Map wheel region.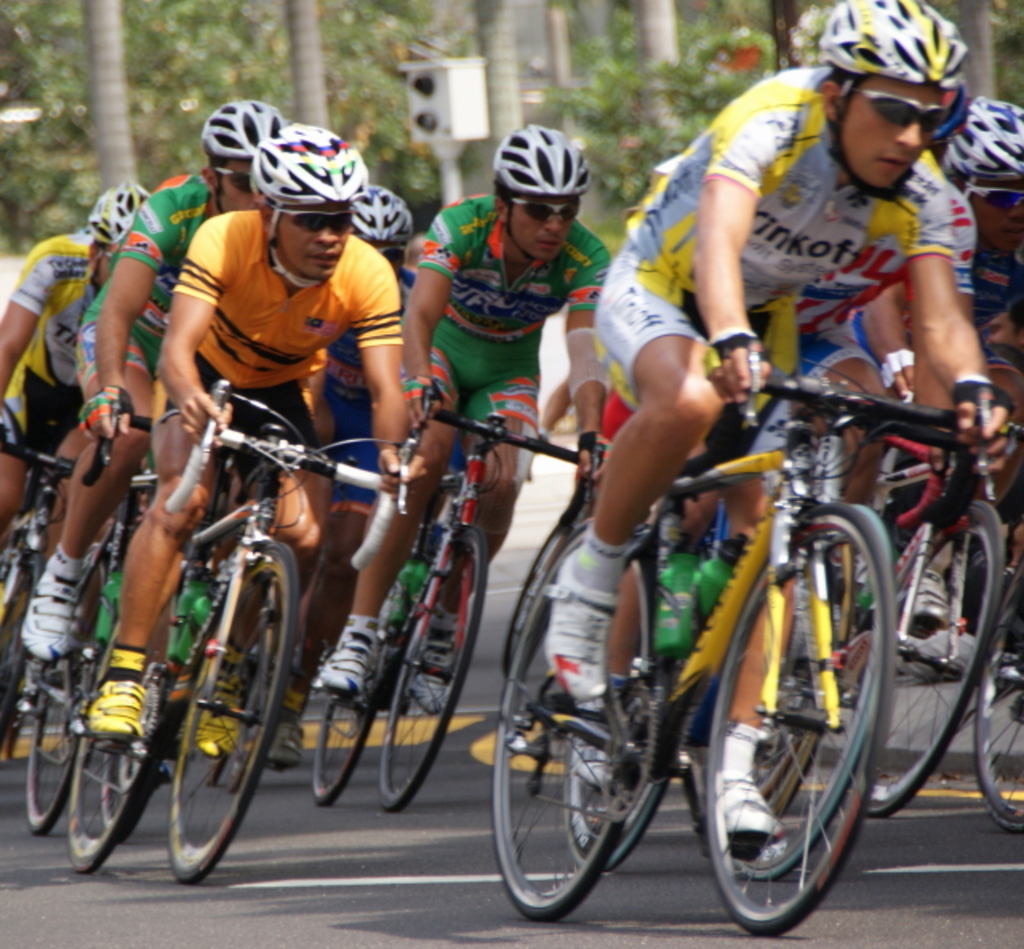
Mapped to (x1=64, y1=591, x2=178, y2=872).
